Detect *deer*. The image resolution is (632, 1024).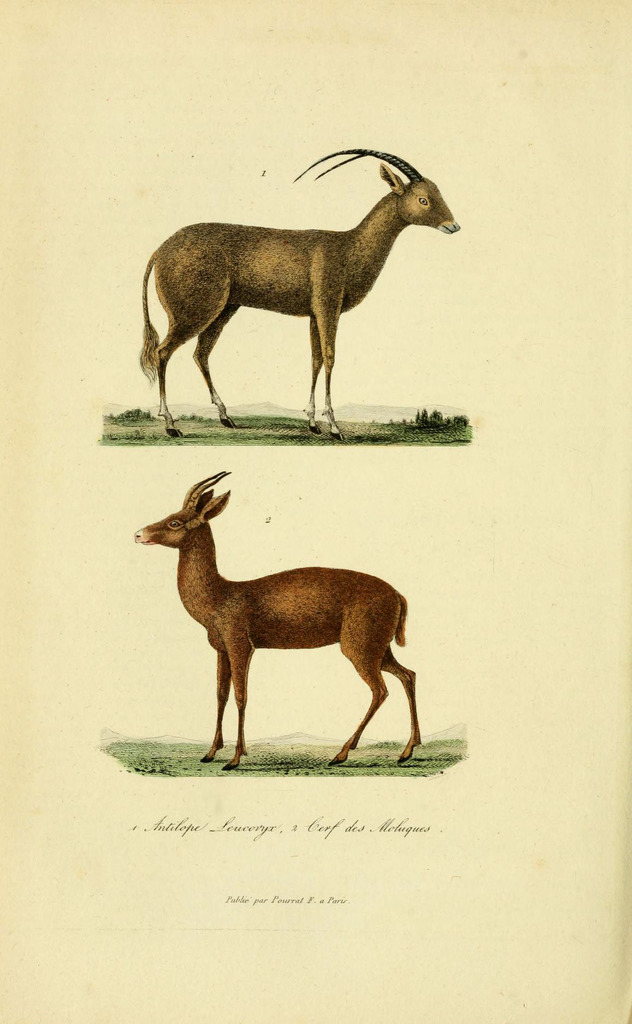
region(133, 470, 426, 765).
